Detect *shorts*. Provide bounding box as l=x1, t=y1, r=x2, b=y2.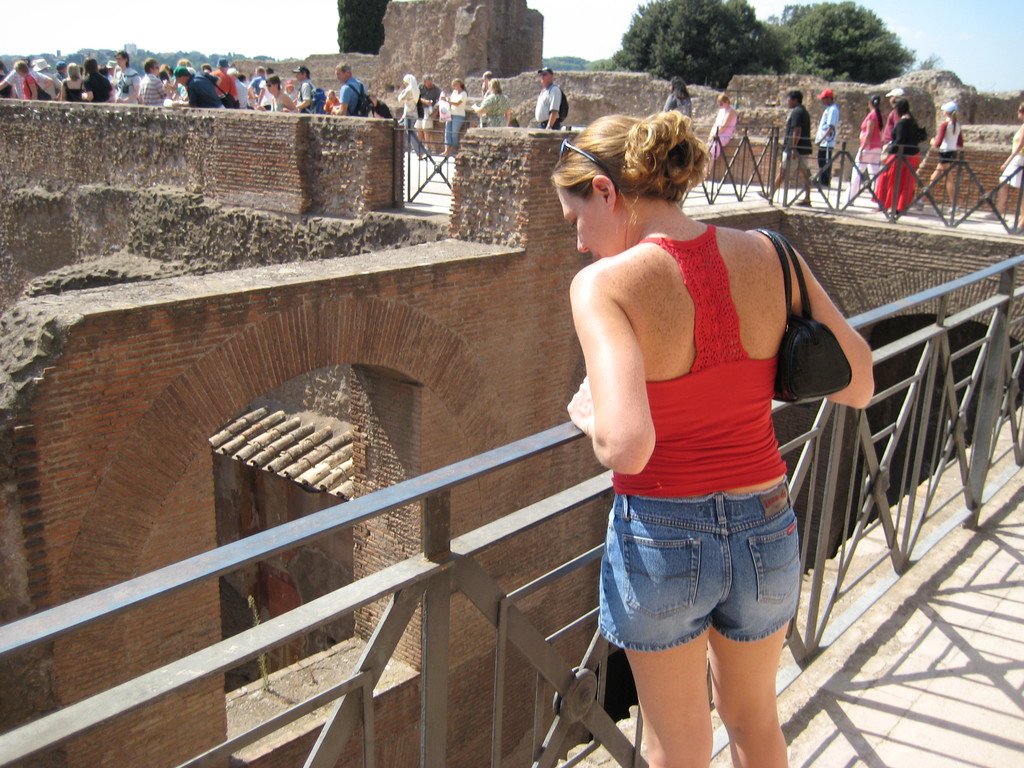
l=938, t=148, r=961, b=164.
